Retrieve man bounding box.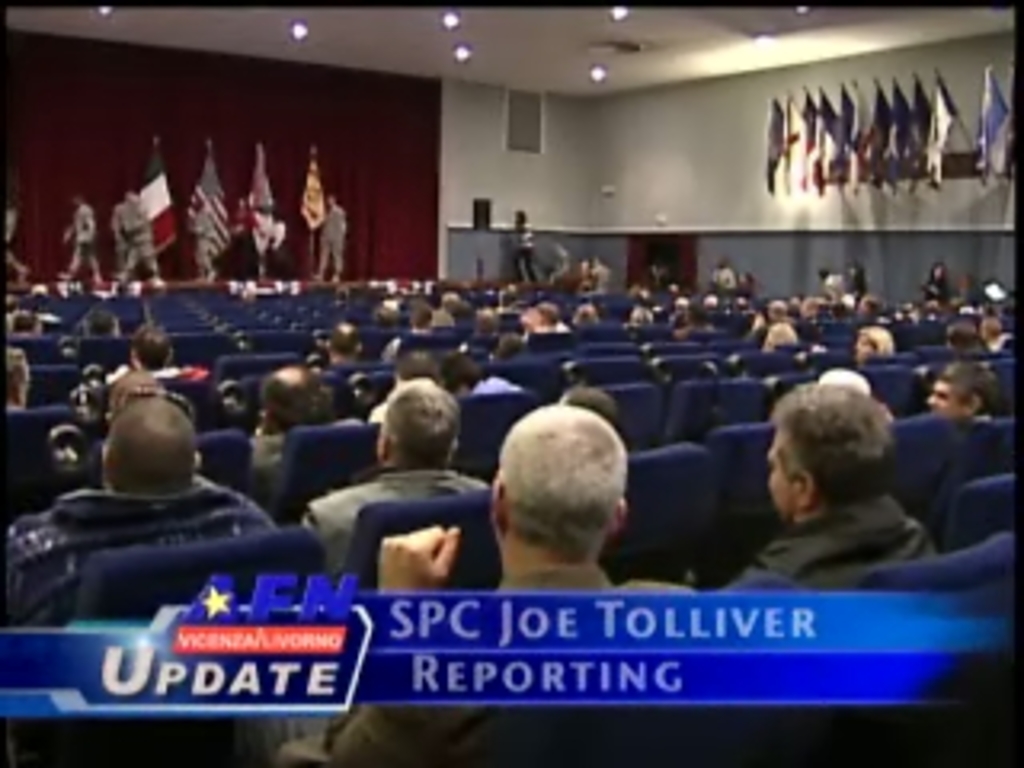
Bounding box: 294 374 490 579.
